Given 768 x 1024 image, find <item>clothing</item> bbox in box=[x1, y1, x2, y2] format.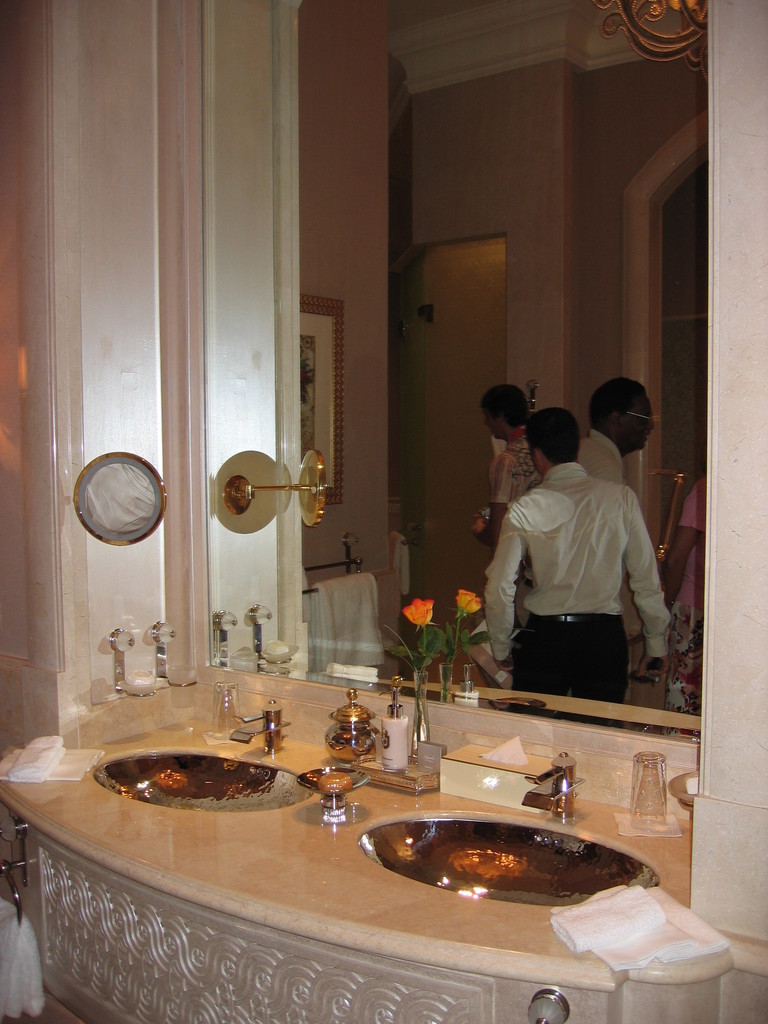
box=[486, 420, 547, 506].
